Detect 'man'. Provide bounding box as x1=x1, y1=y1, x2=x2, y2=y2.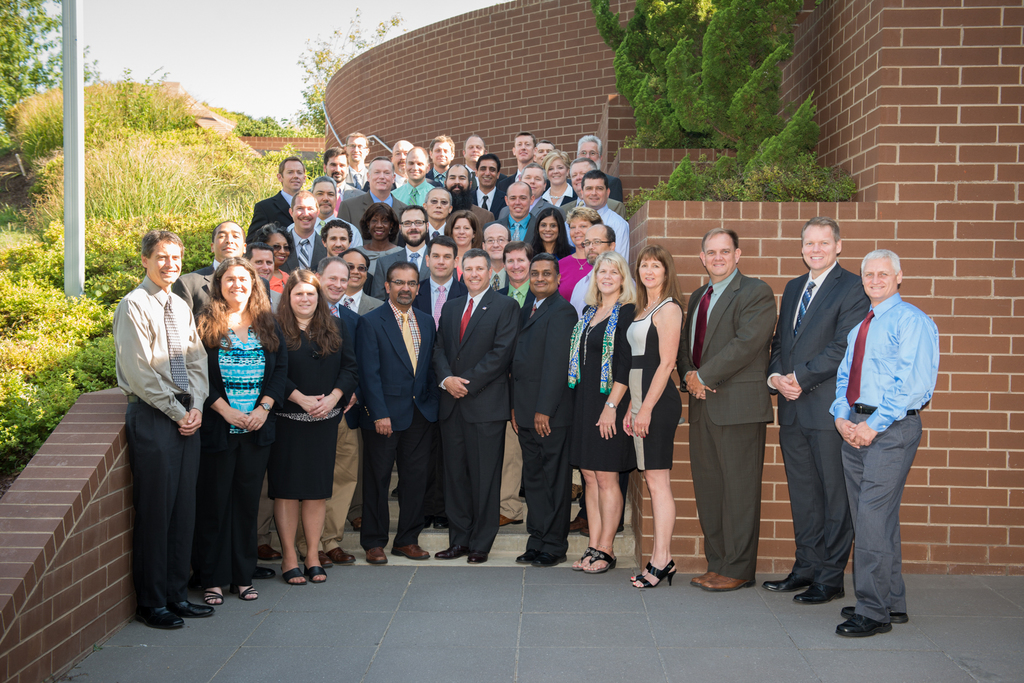
x1=509, y1=252, x2=576, y2=567.
